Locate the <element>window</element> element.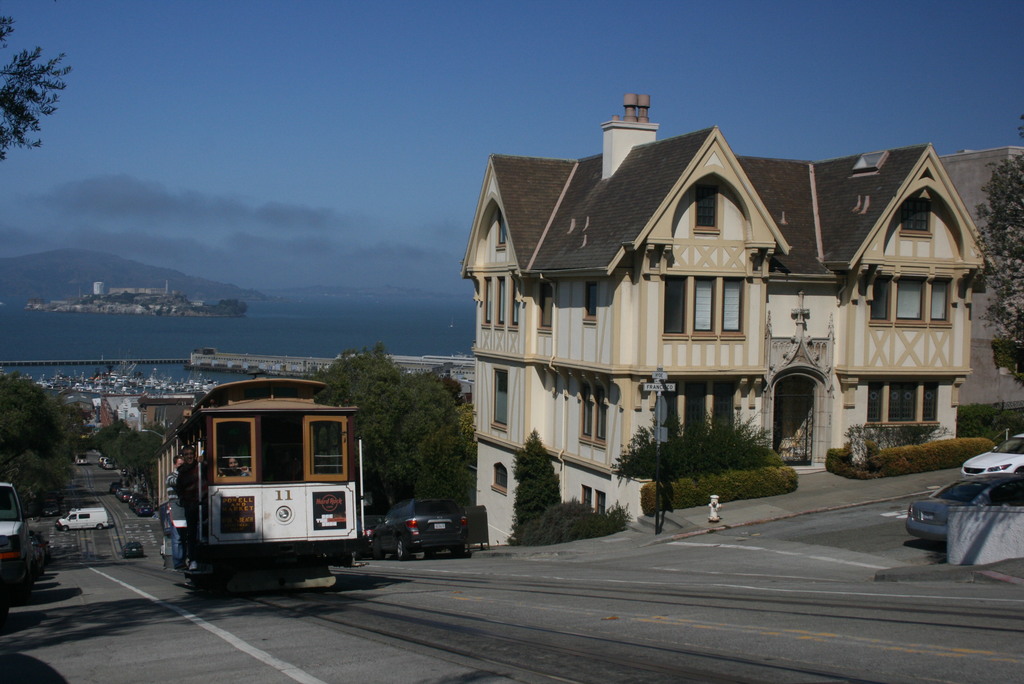
Element bbox: Rect(538, 280, 554, 327).
